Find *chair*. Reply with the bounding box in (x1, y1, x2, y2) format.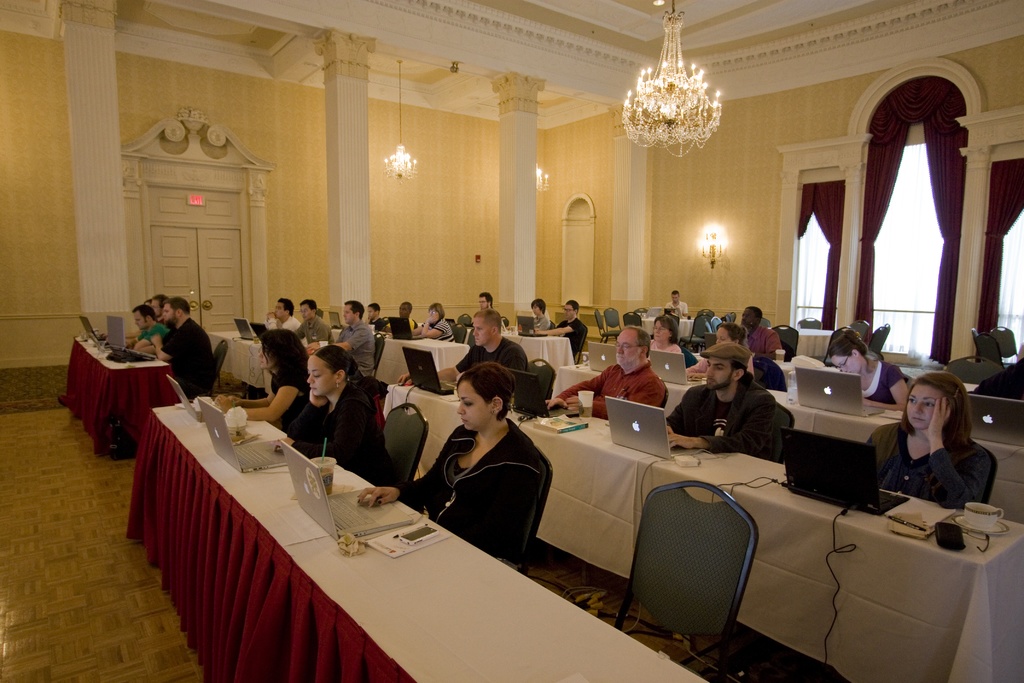
(593, 309, 618, 343).
